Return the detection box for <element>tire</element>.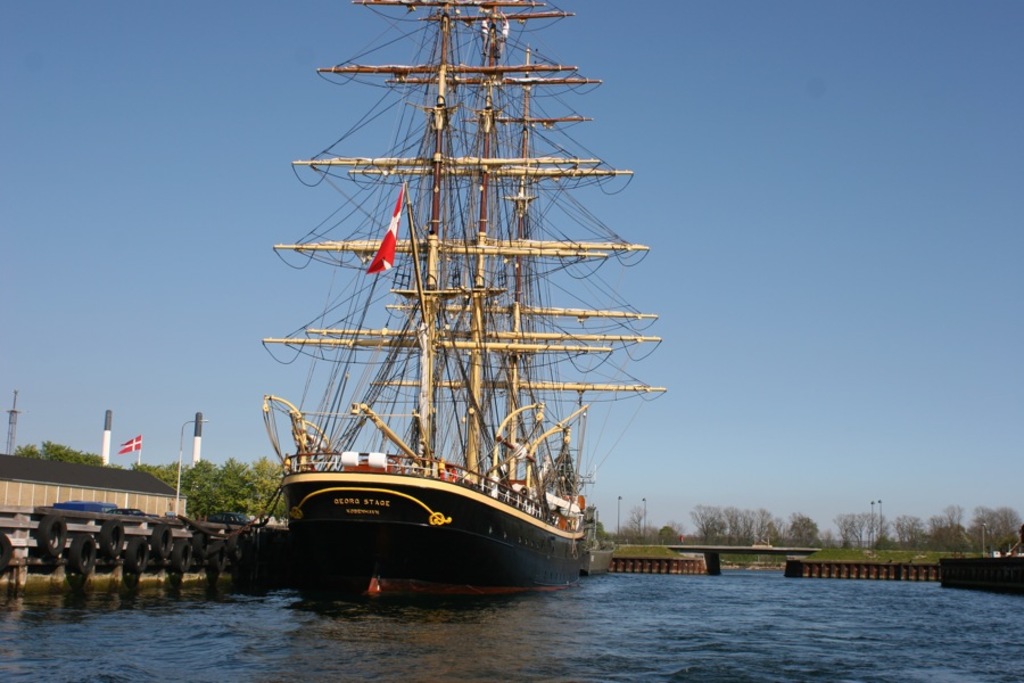
[left=210, top=543, right=225, bottom=567].
